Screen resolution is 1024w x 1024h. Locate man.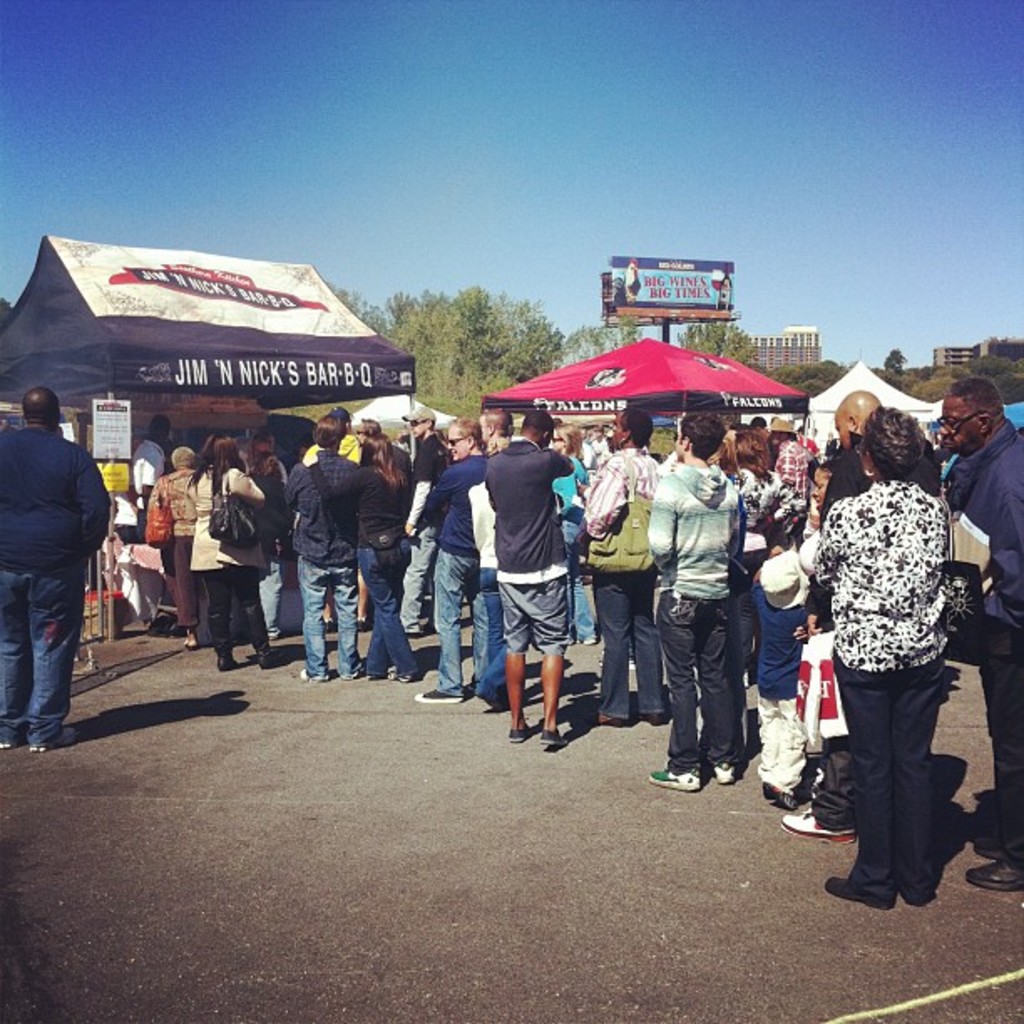
rect(403, 403, 448, 624).
